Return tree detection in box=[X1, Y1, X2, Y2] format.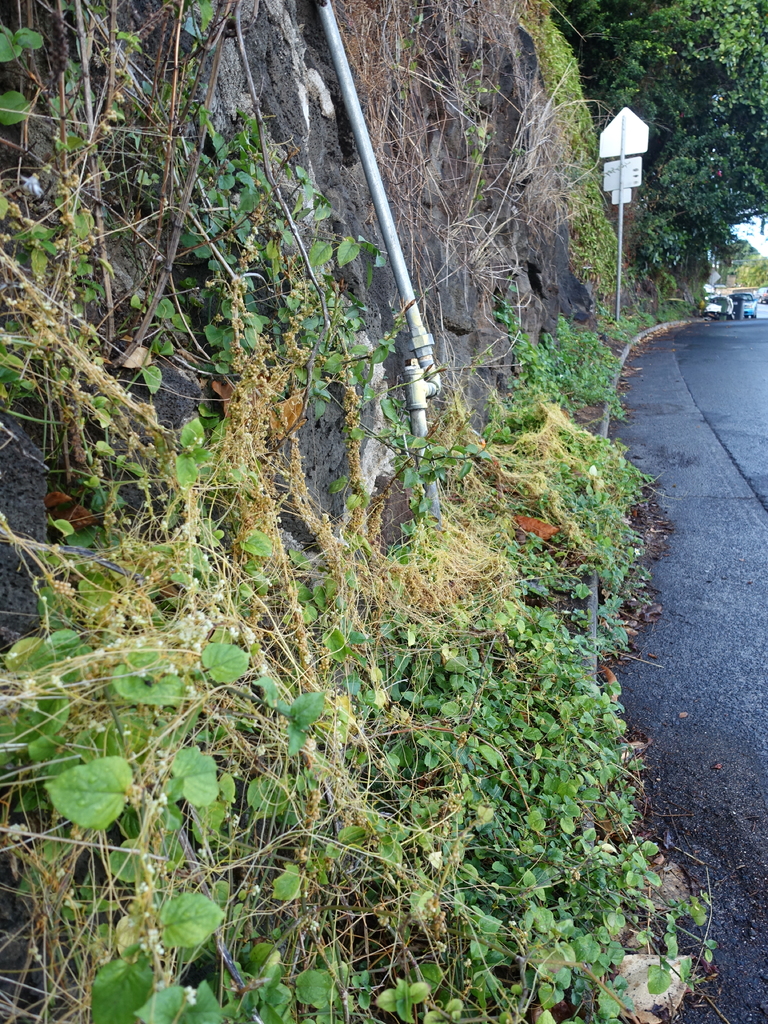
box=[563, 0, 767, 279].
